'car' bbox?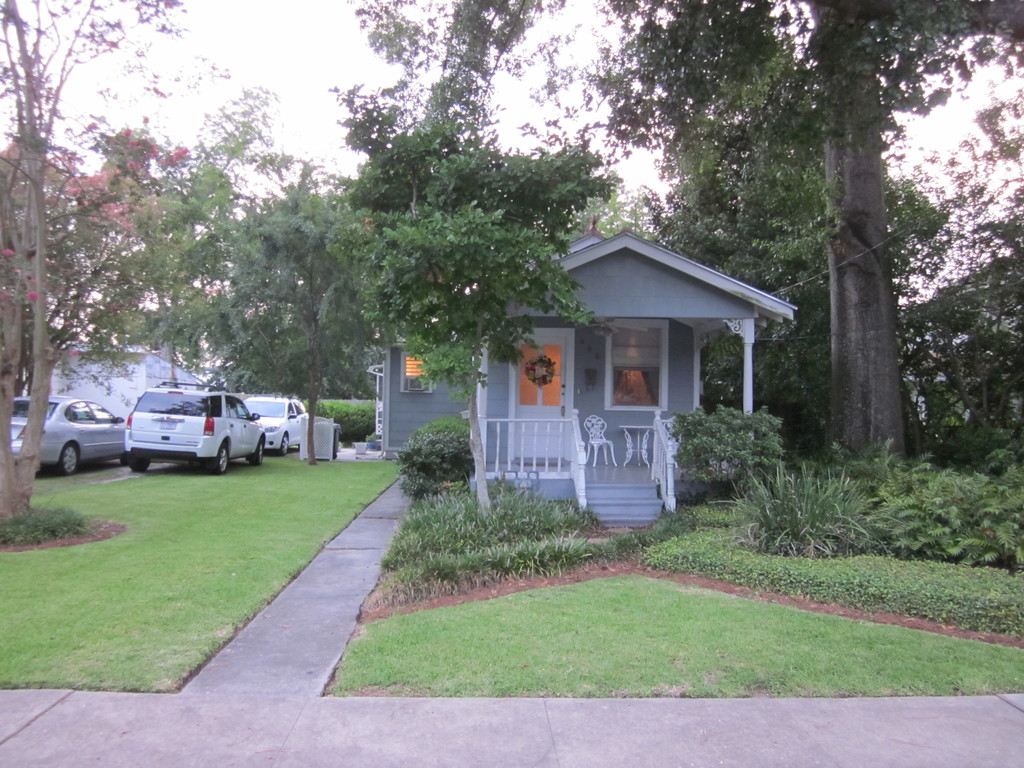
bbox=[12, 395, 125, 476]
